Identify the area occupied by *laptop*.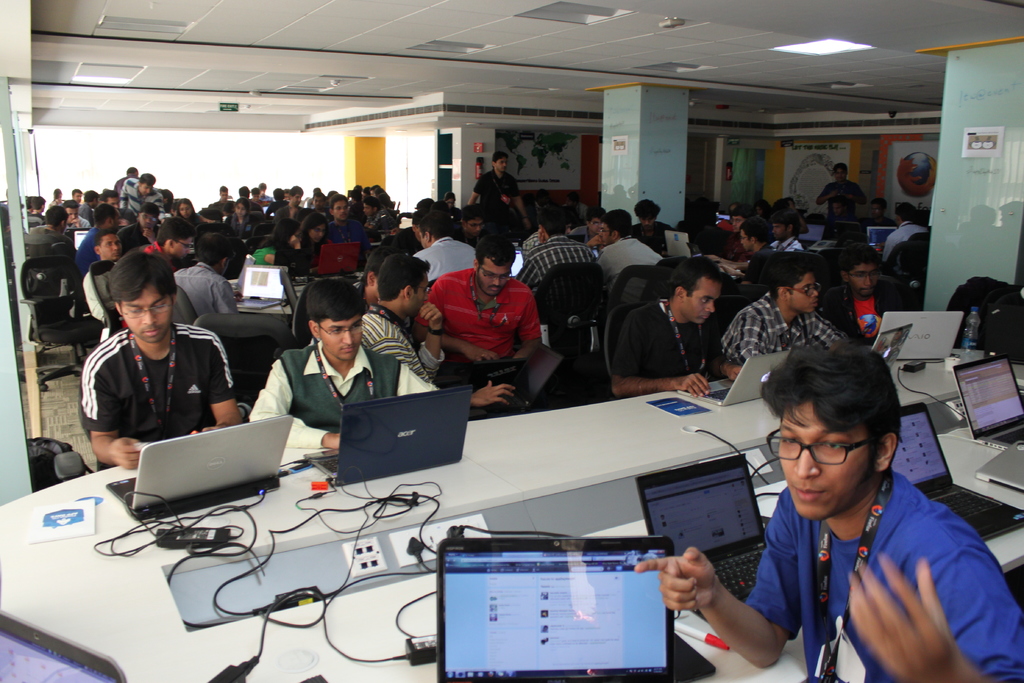
Area: [left=436, top=541, right=675, bottom=682].
